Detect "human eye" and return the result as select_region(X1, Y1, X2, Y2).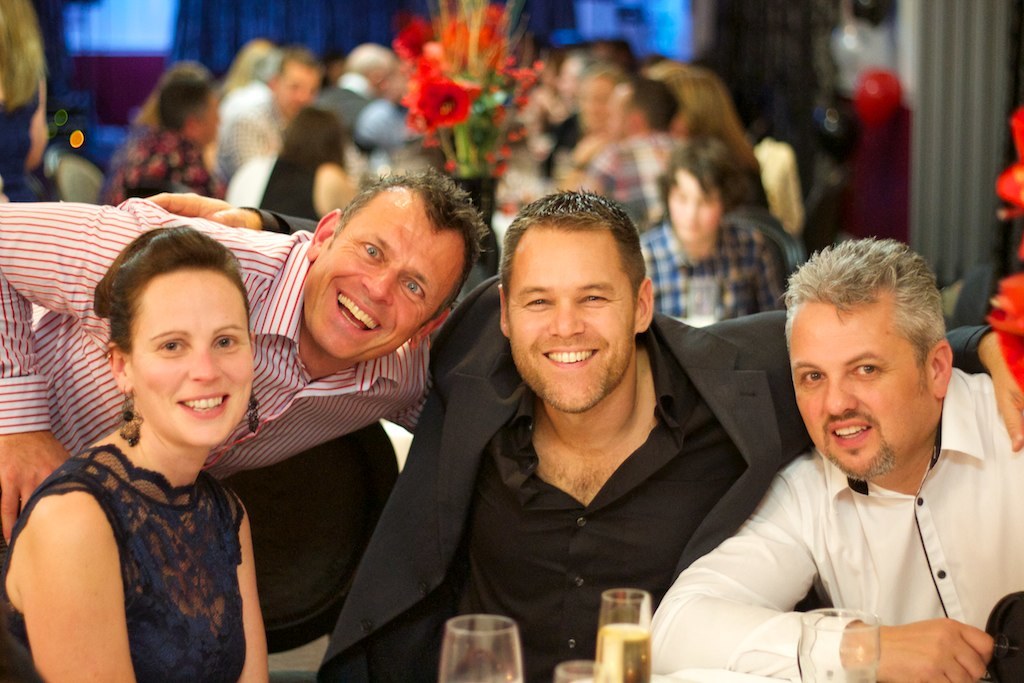
select_region(353, 240, 385, 261).
